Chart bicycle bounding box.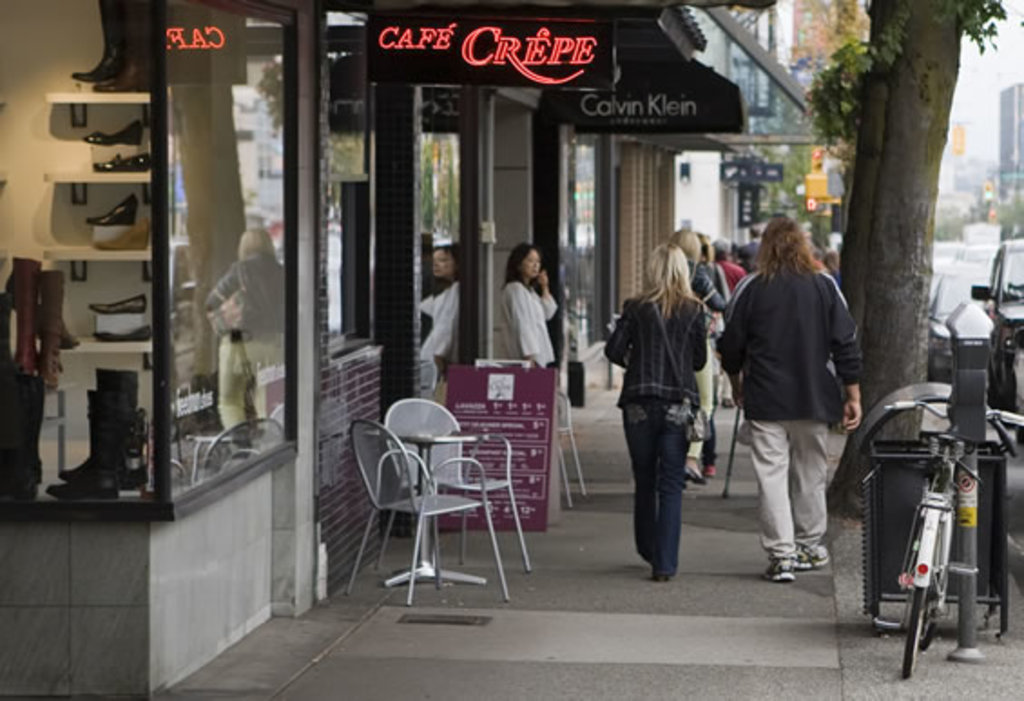
Charted: (left=870, top=395, right=1022, bottom=683).
